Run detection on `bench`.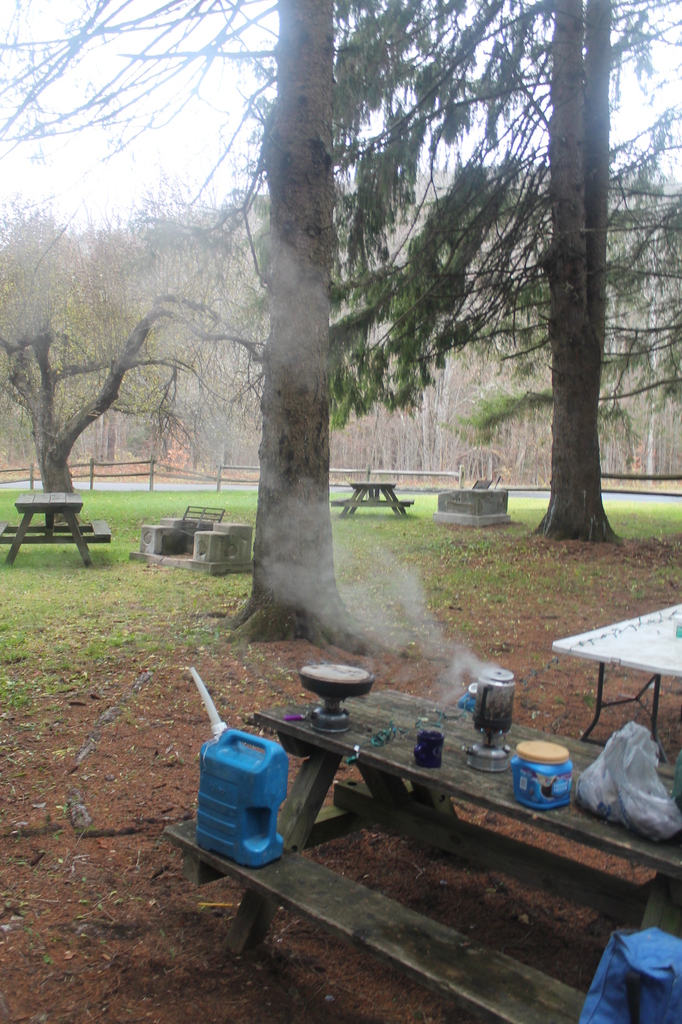
Result: 330, 480, 412, 516.
